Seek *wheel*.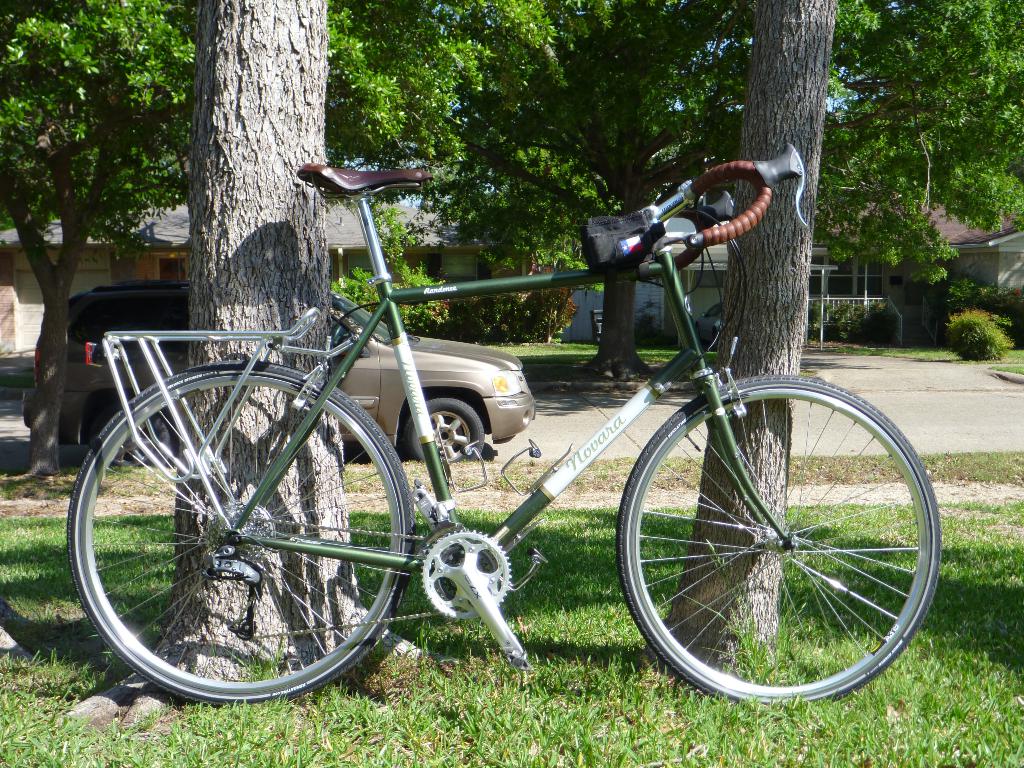
{"left": 406, "top": 396, "right": 483, "bottom": 466}.
